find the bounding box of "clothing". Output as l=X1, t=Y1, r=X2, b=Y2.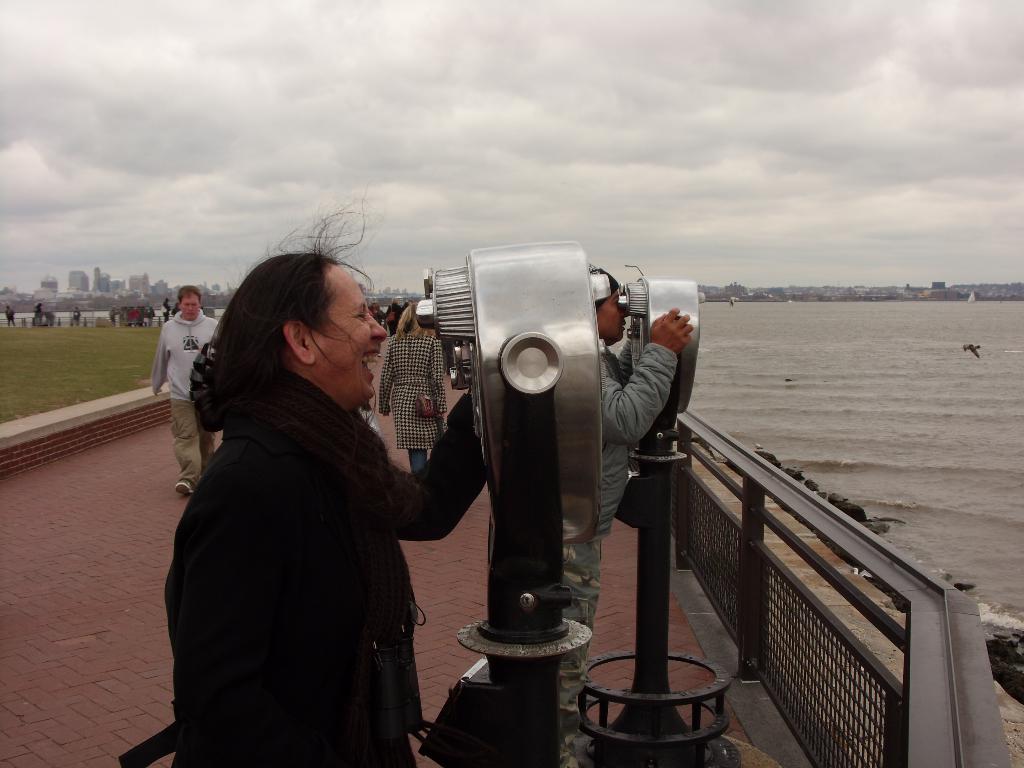
l=375, t=323, r=449, b=475.
